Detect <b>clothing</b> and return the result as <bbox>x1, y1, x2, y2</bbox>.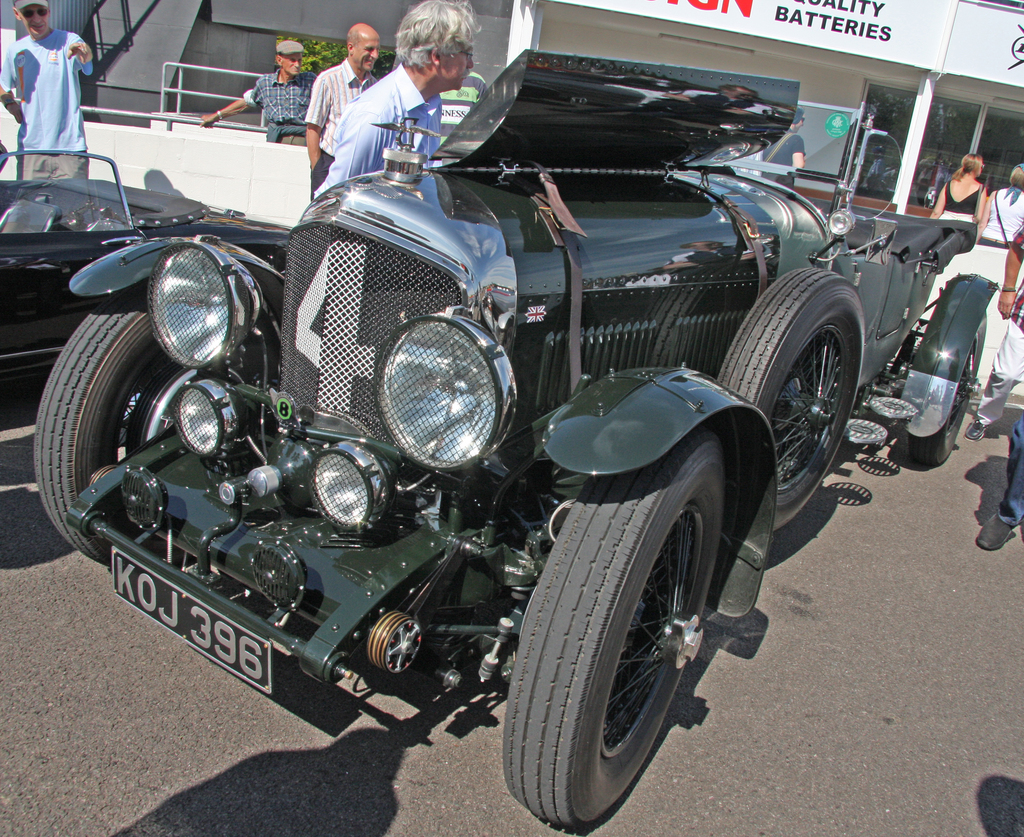
<bbox>763, 131, 806, 175</bbox>.
